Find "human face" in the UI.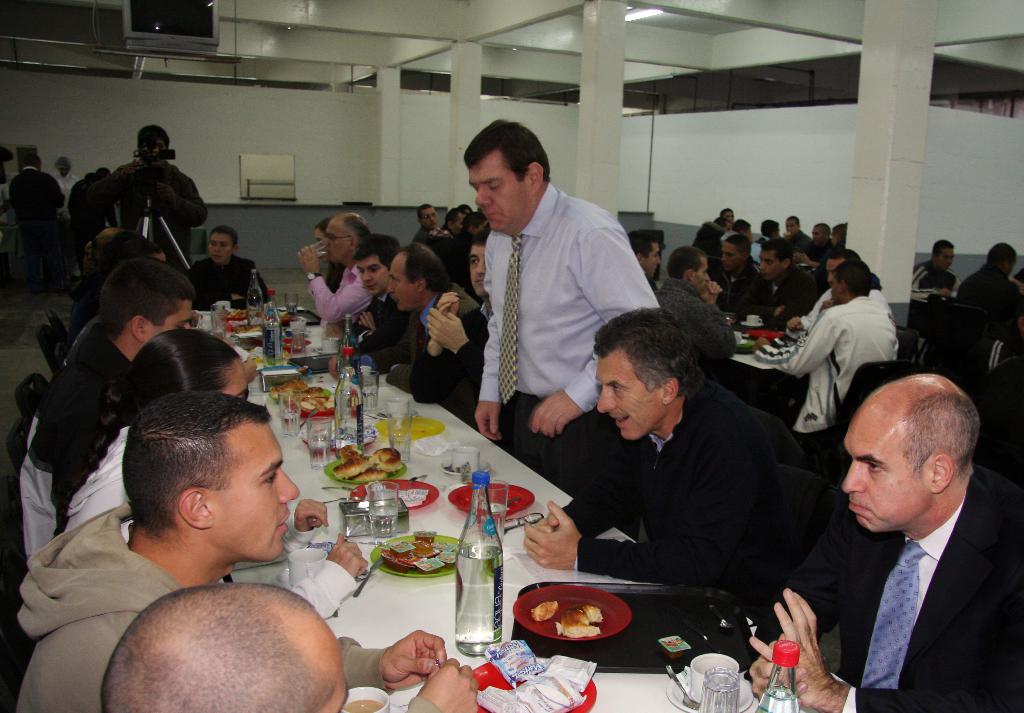
UI element at left=693, top=257, right=710, bottom=295.
